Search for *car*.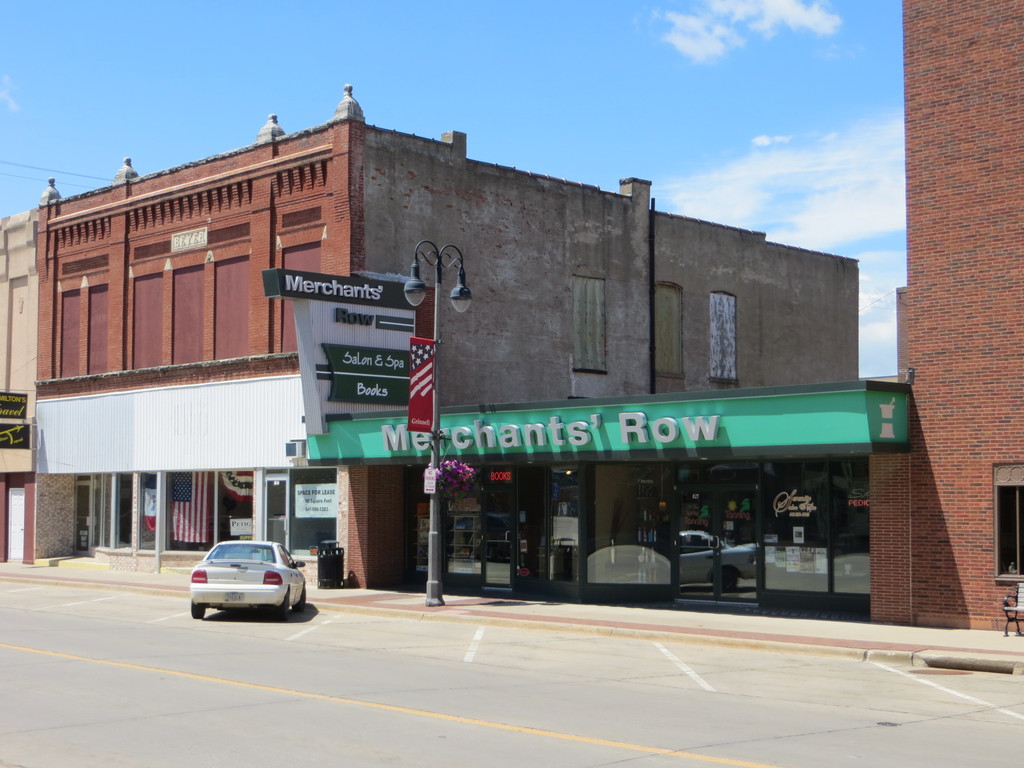
Found at bbox=[188, 540, 312, 620].
